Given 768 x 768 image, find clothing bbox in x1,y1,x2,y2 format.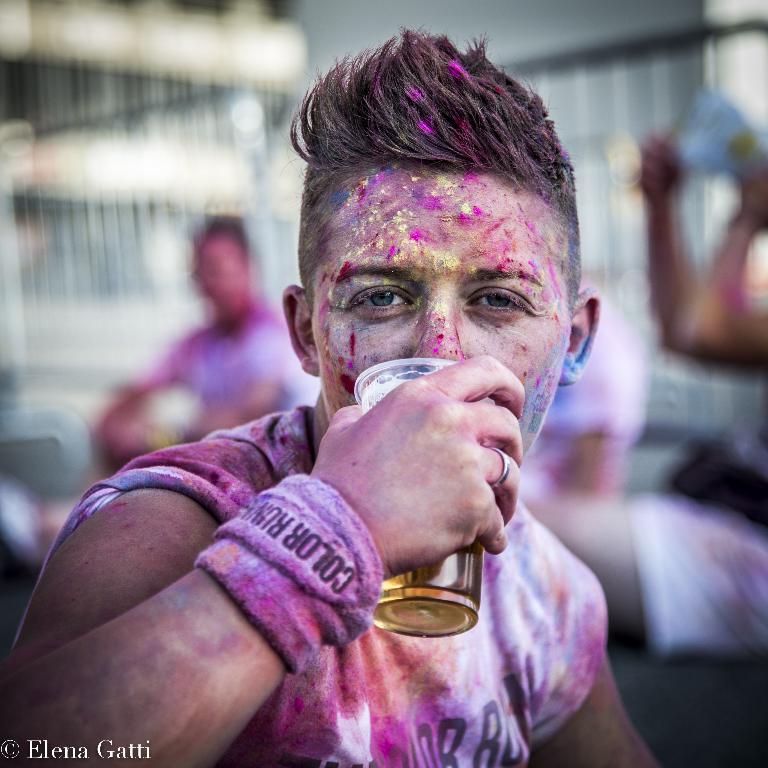
34,396,608,767.
